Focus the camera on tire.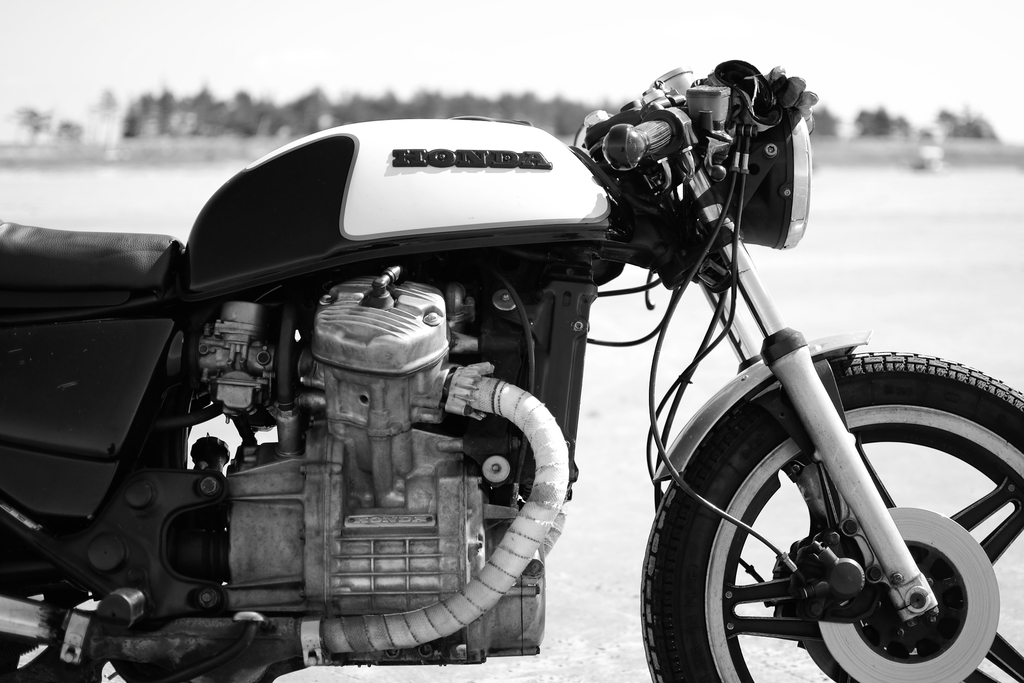
Focus region: [660,371,1008,682].
